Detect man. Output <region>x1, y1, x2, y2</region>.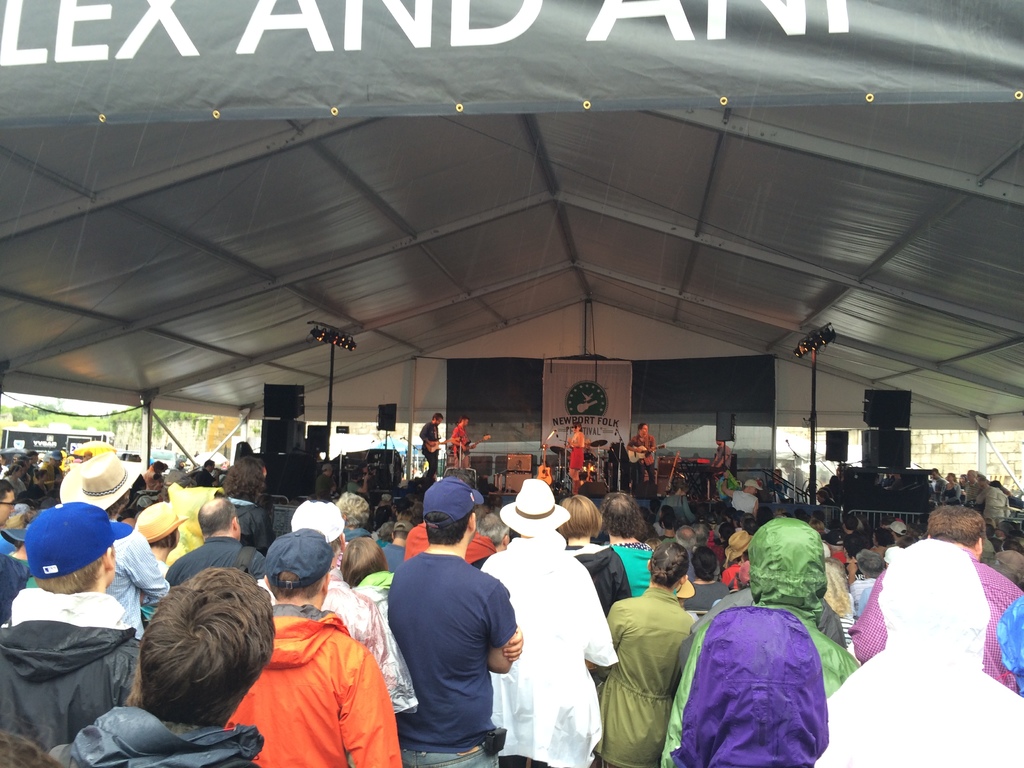
<region>54, 452, 172, 640</region>.
